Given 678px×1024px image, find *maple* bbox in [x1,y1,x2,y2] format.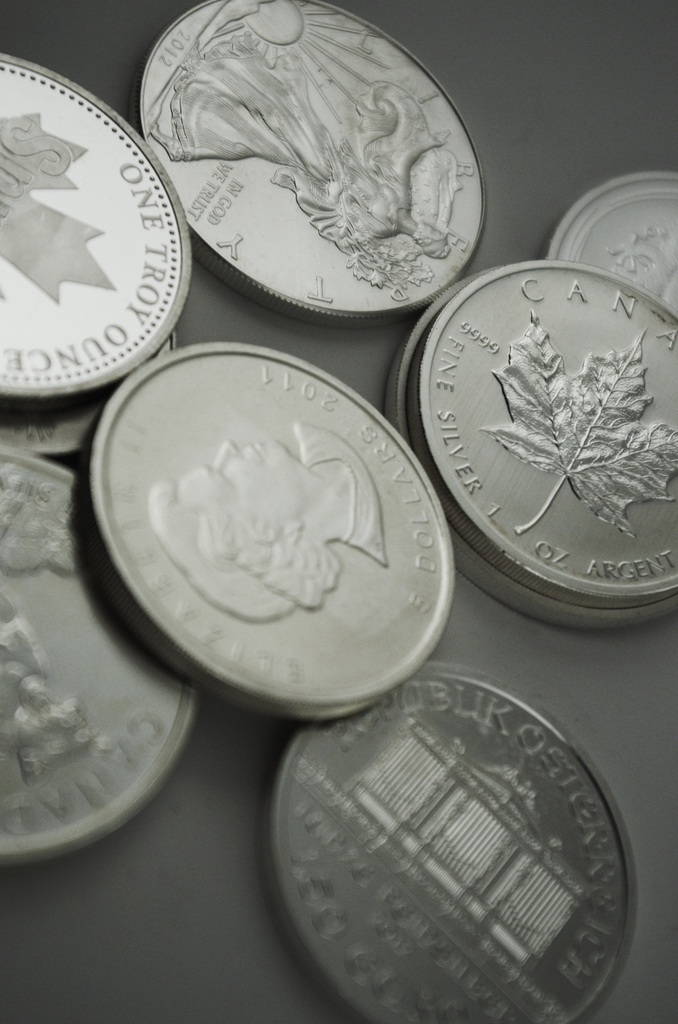
[477,309,677,547].
